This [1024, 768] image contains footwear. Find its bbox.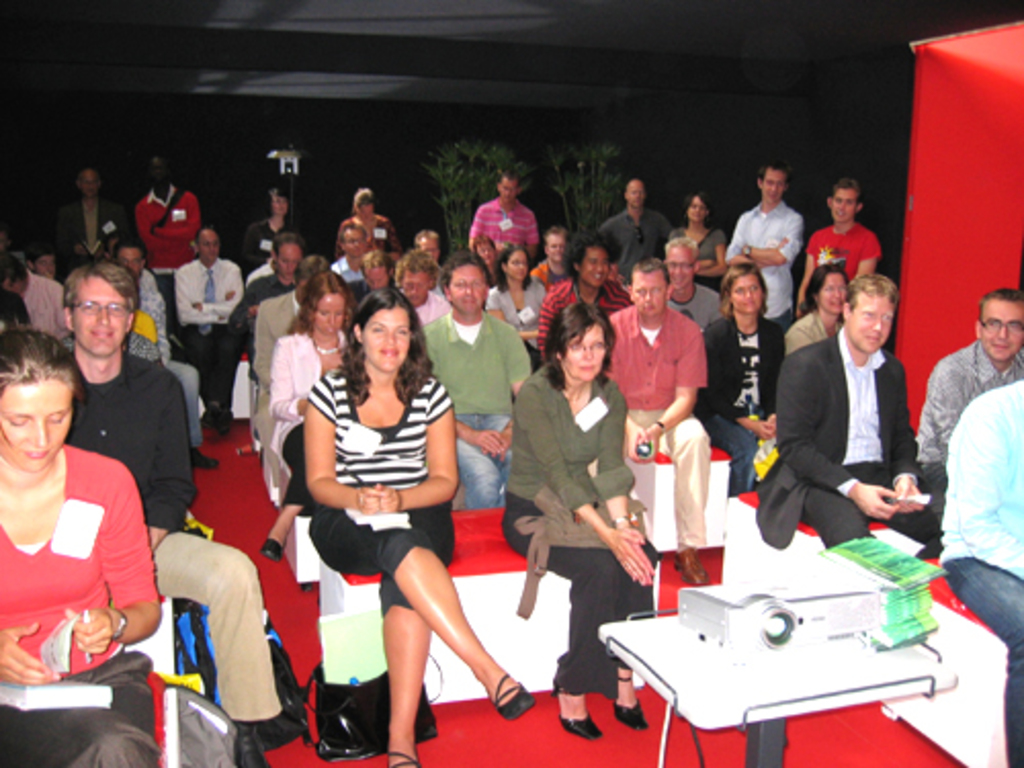
[x1=547, y1=680, x2=602, y2=745].
